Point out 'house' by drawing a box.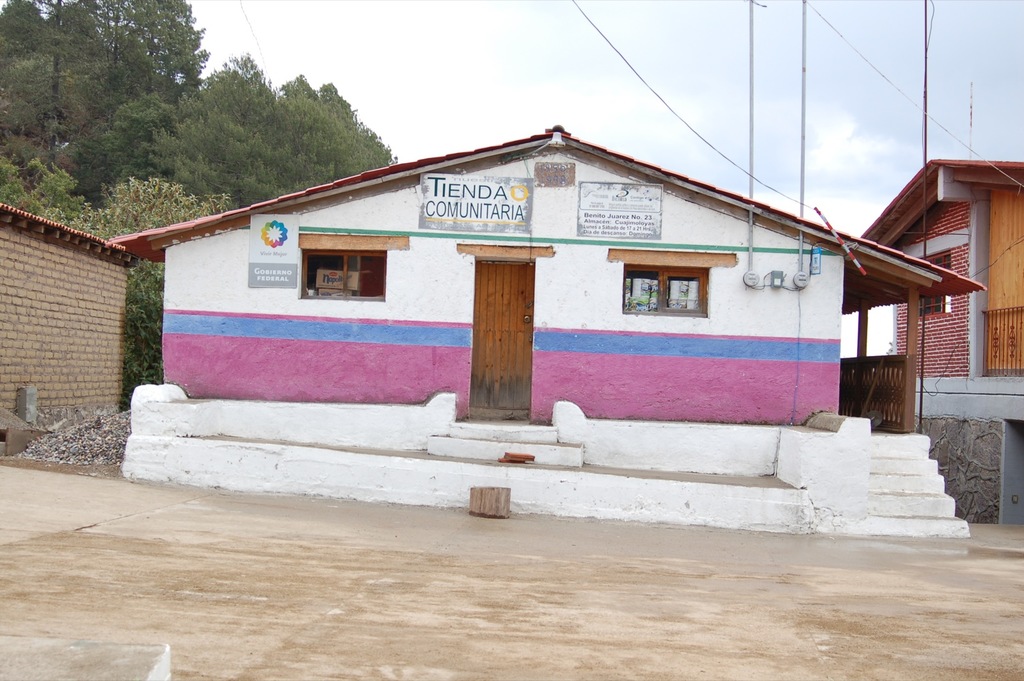
(845, 151, 1023, 424).
